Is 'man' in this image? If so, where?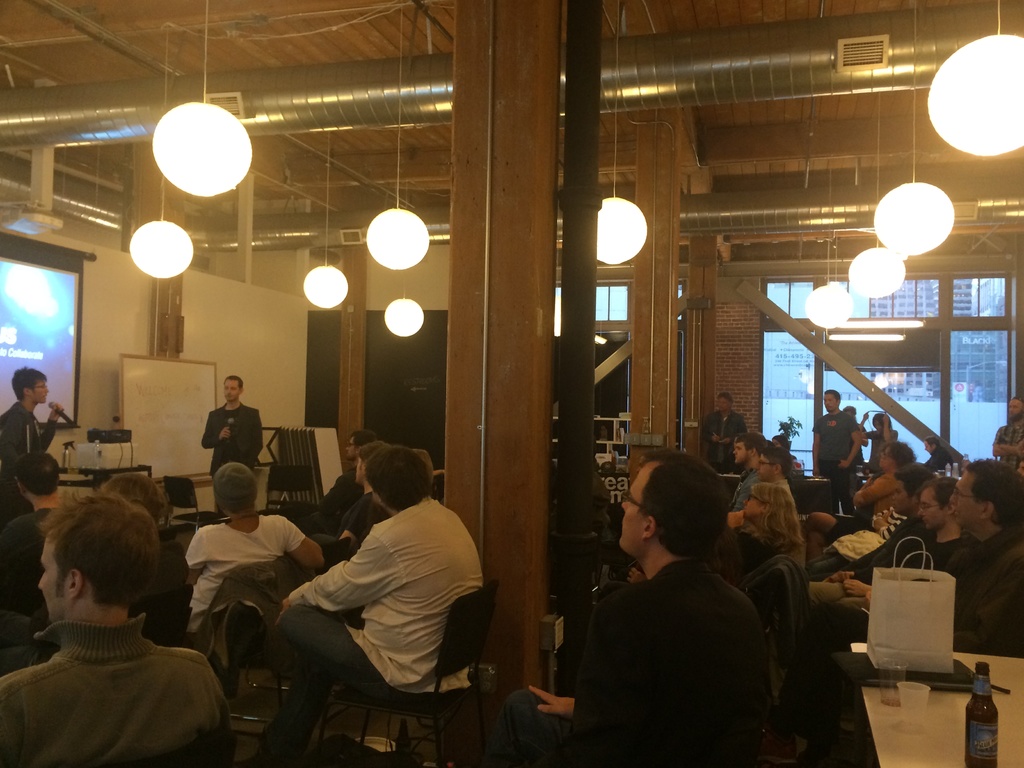
Yes, at Rect(0, 364, 62, 527).
